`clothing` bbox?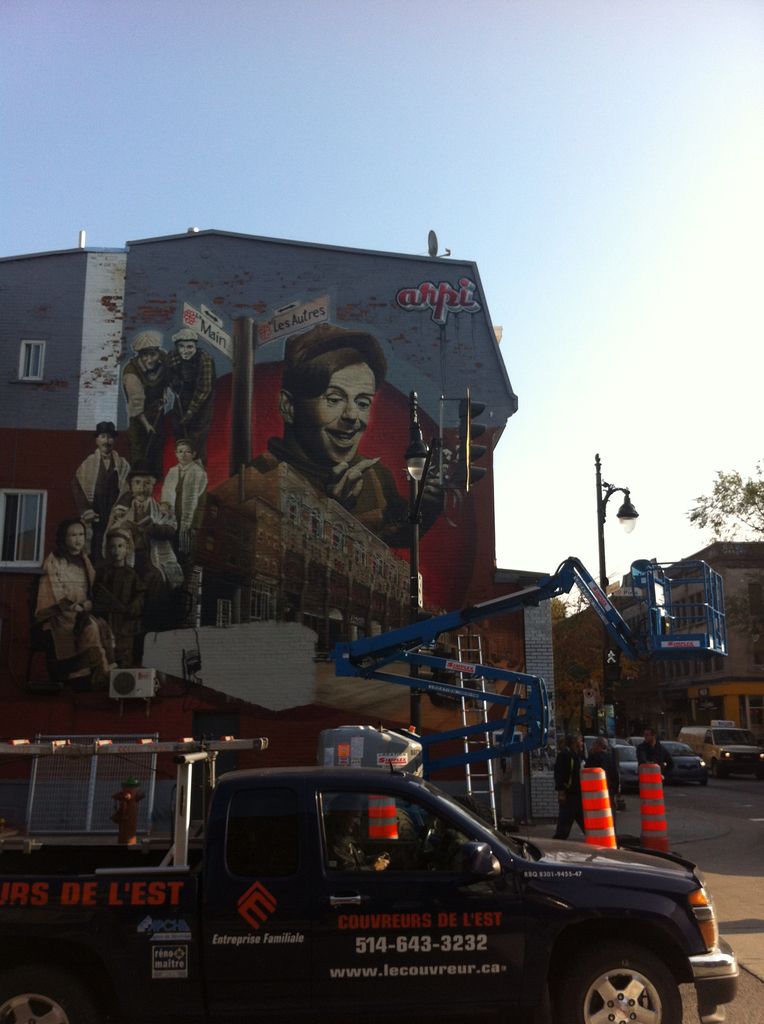
box=[543, 754, 597, 841]
